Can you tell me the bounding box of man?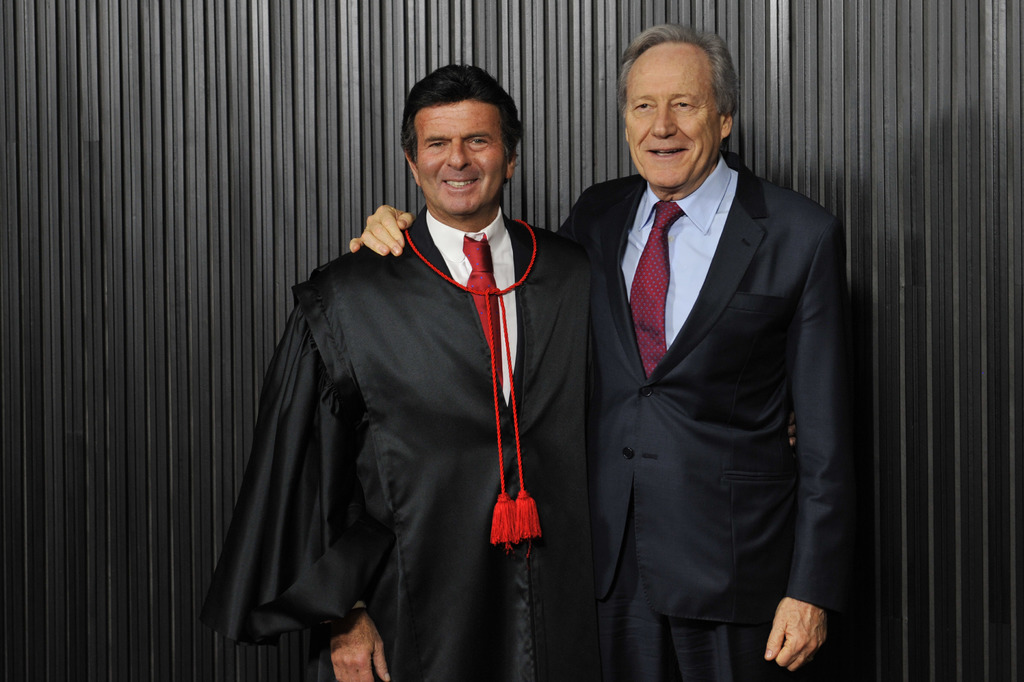
357:22:851:680.
